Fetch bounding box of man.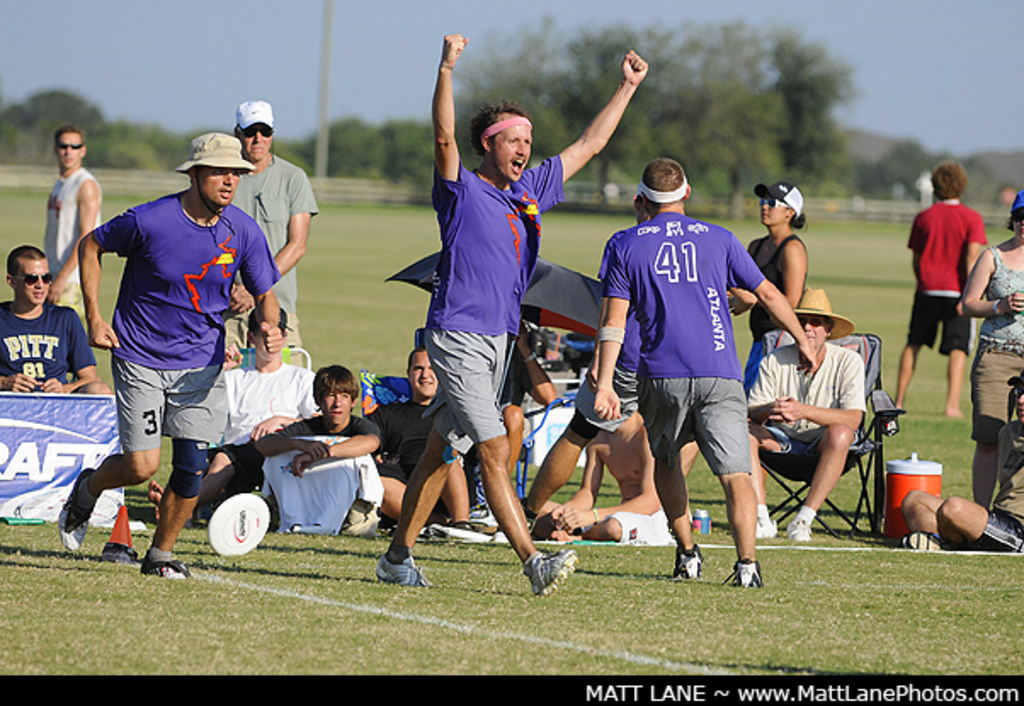
Bbox: [x1=231, y1=97, x2=315, y2=362].
